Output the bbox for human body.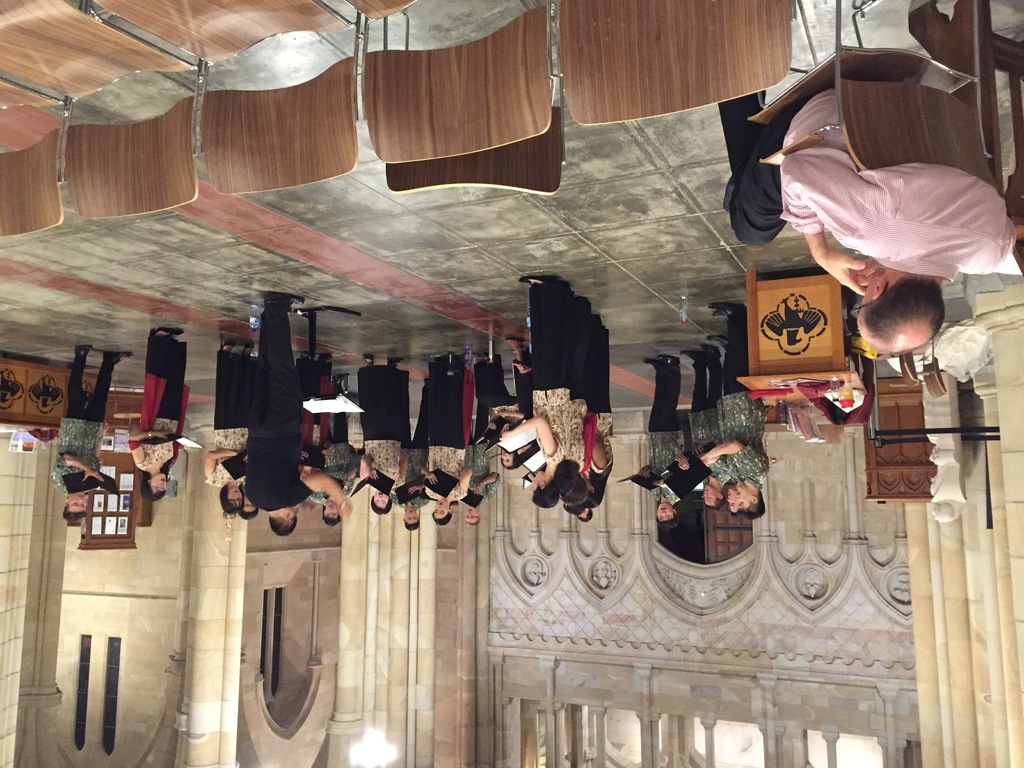
[237,491,262,522].
